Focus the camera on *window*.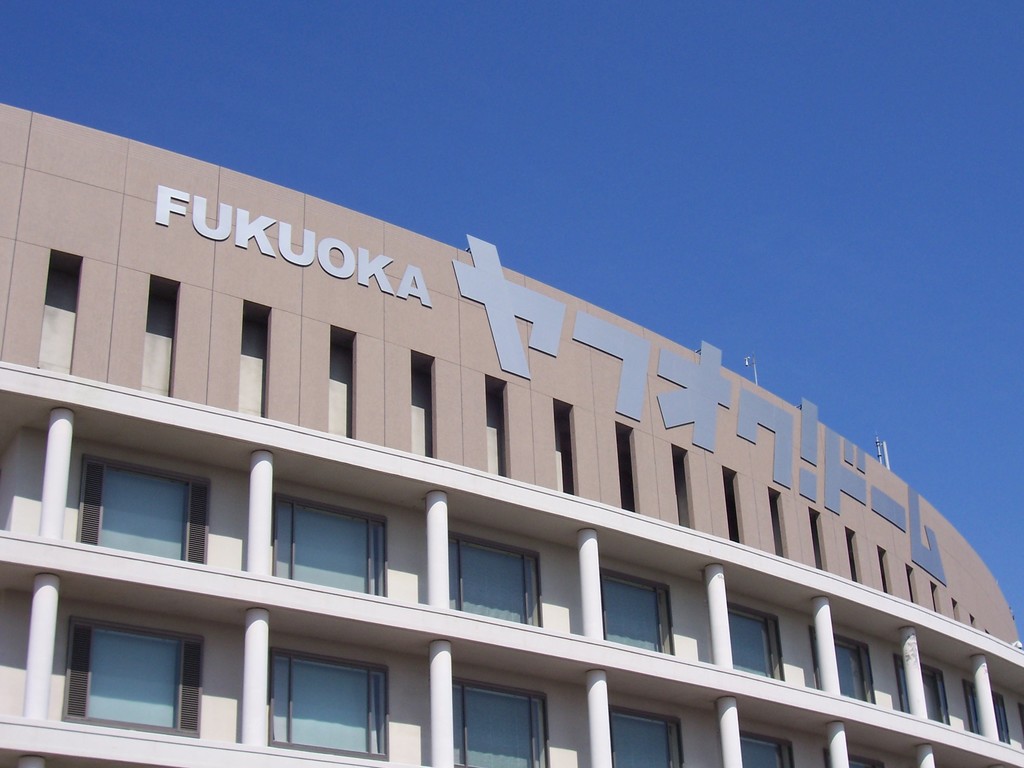
Focus region: 605,706,689,767.
